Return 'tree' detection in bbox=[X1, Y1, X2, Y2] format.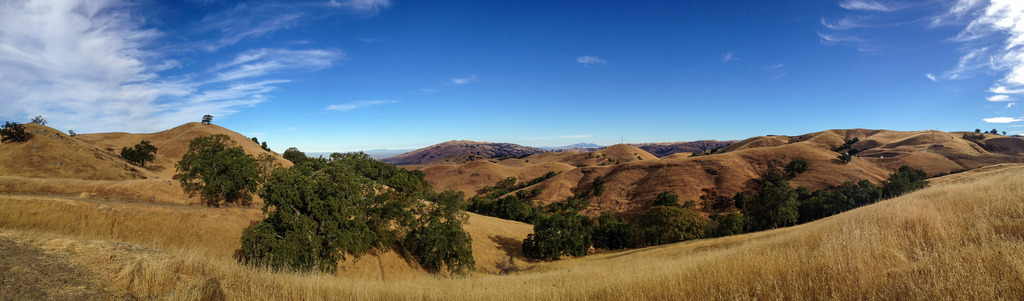
bbox=[122, 141, 159, 168].
